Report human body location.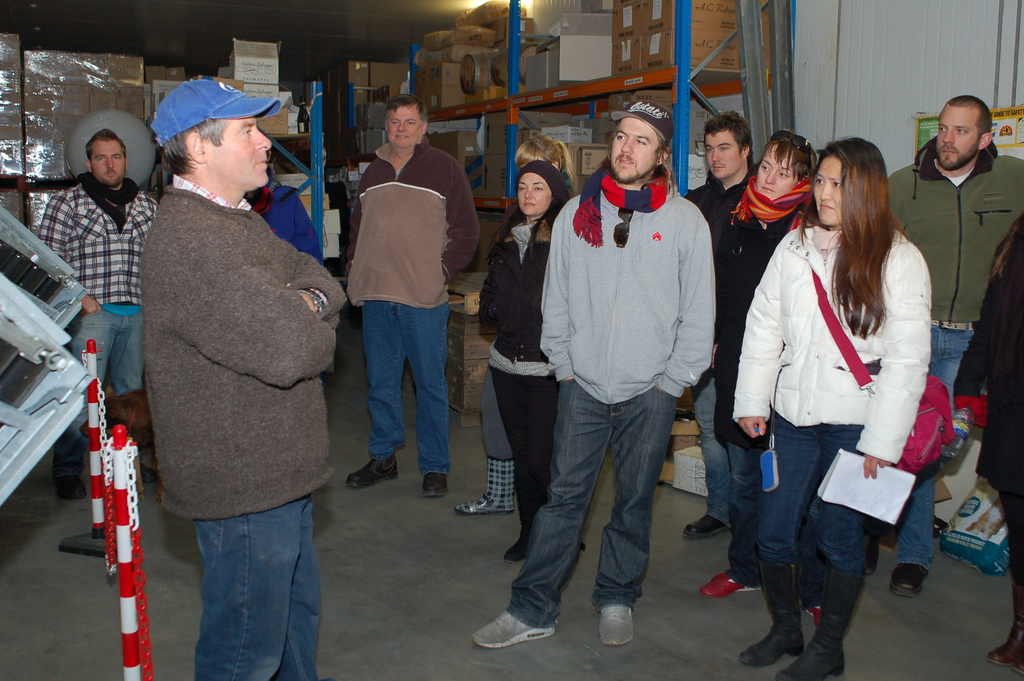
Report: crop(345, 91, 486, 498).
